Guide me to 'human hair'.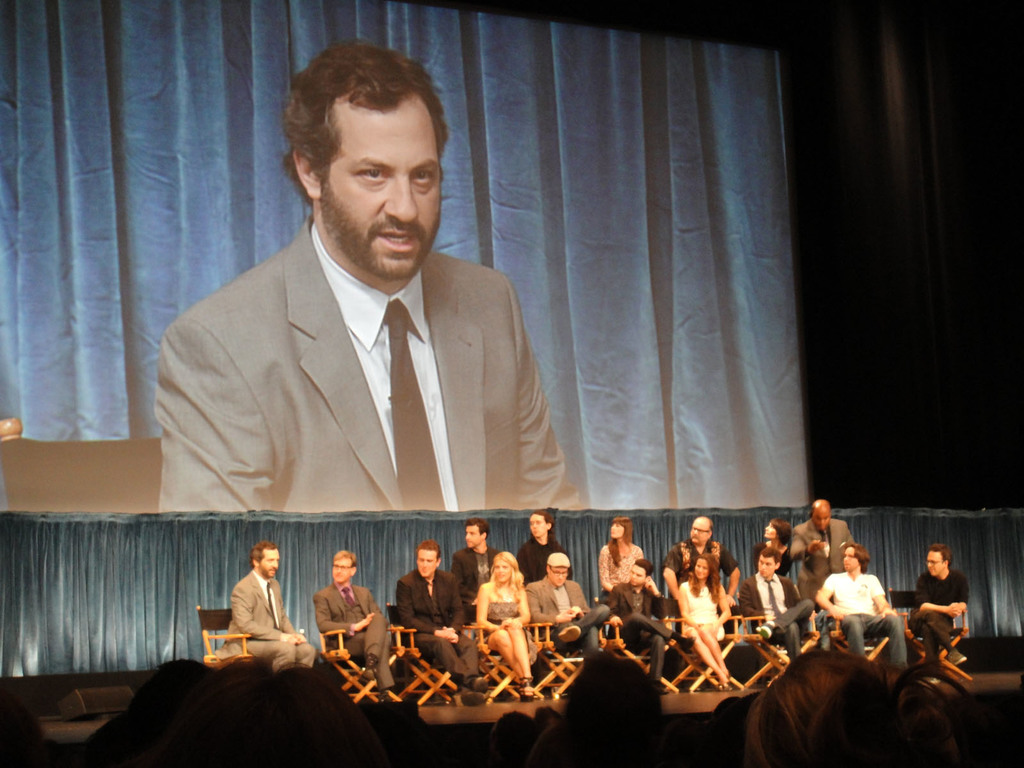
Guidance: [x1=415, y1=537, x2=443, y2=559].
